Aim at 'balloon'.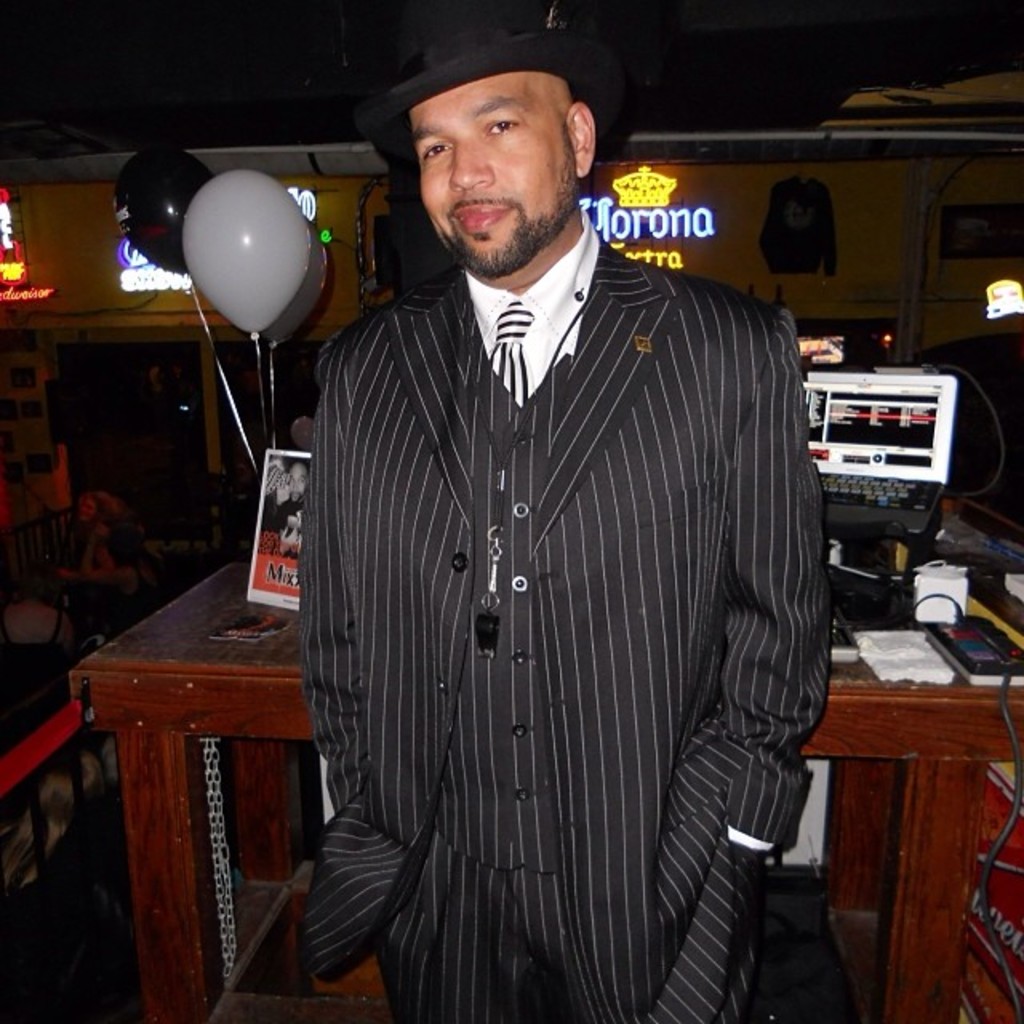
Aimed at 182,170,310,338.
